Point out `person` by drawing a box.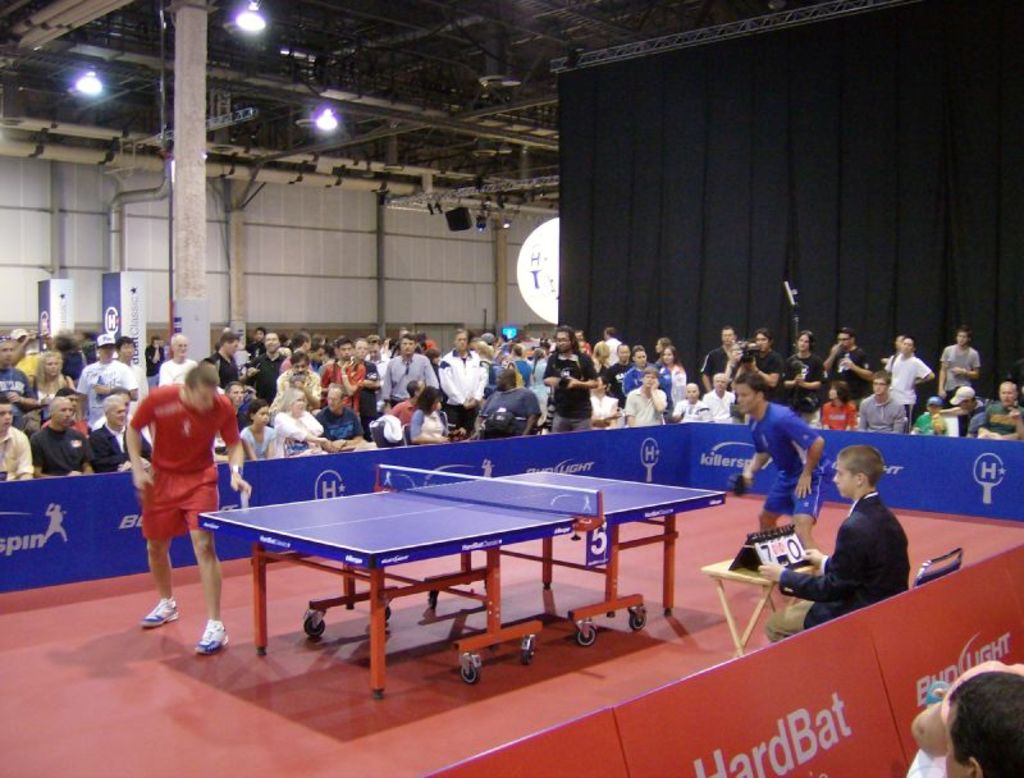
<box>940,385,979,433</box>.
